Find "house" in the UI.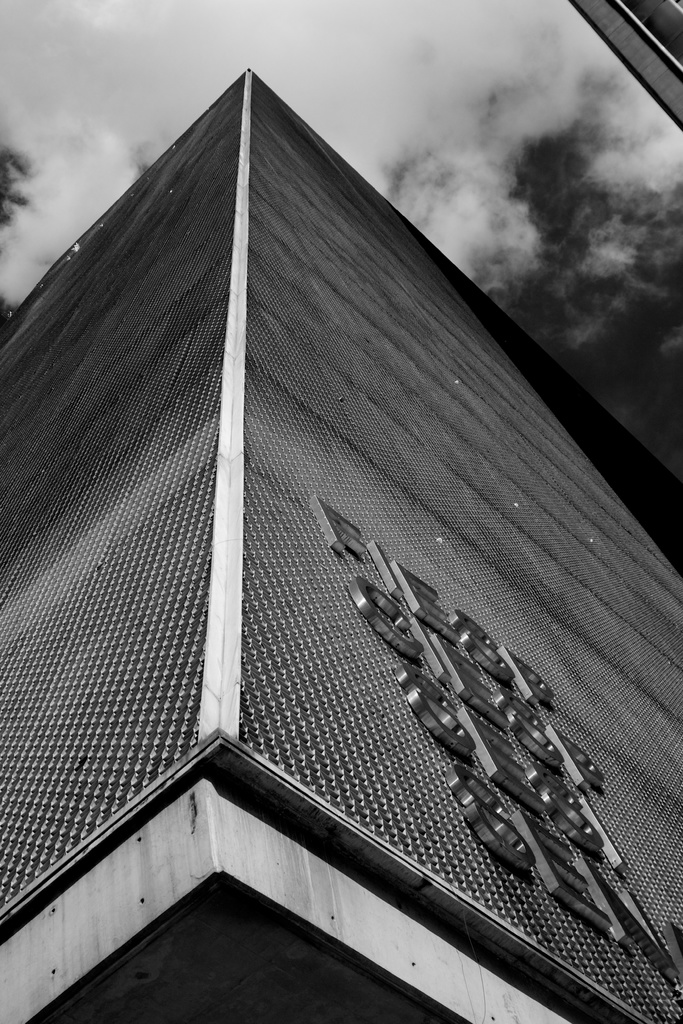
UI element at <box>0,60,682,1023</box>.
